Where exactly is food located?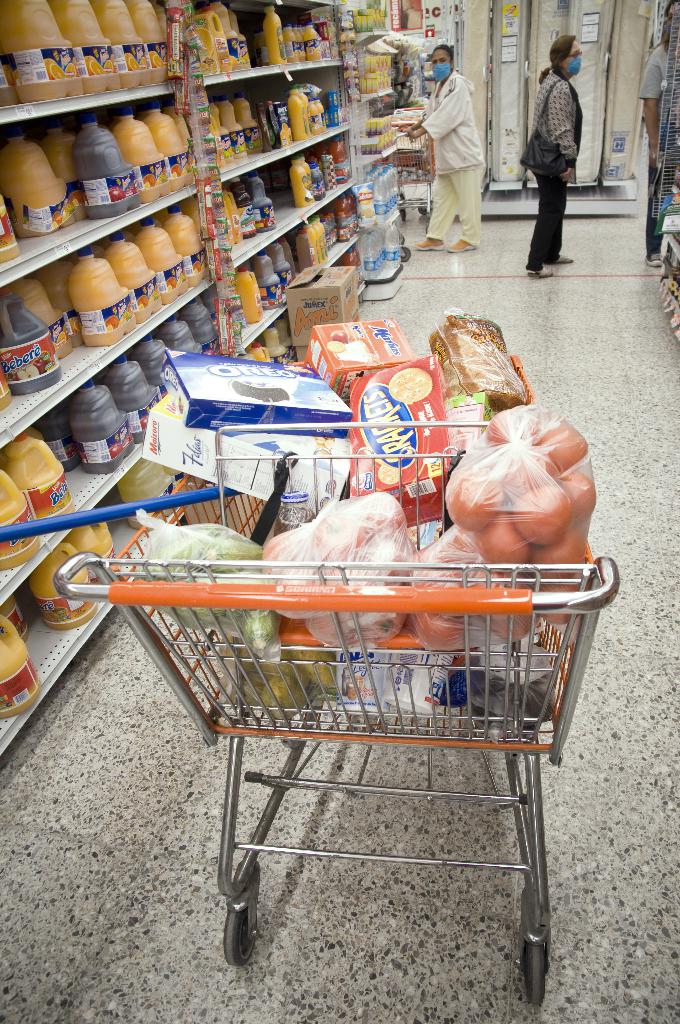
Its bounding box is select_region(16, 618, 26, 636).
